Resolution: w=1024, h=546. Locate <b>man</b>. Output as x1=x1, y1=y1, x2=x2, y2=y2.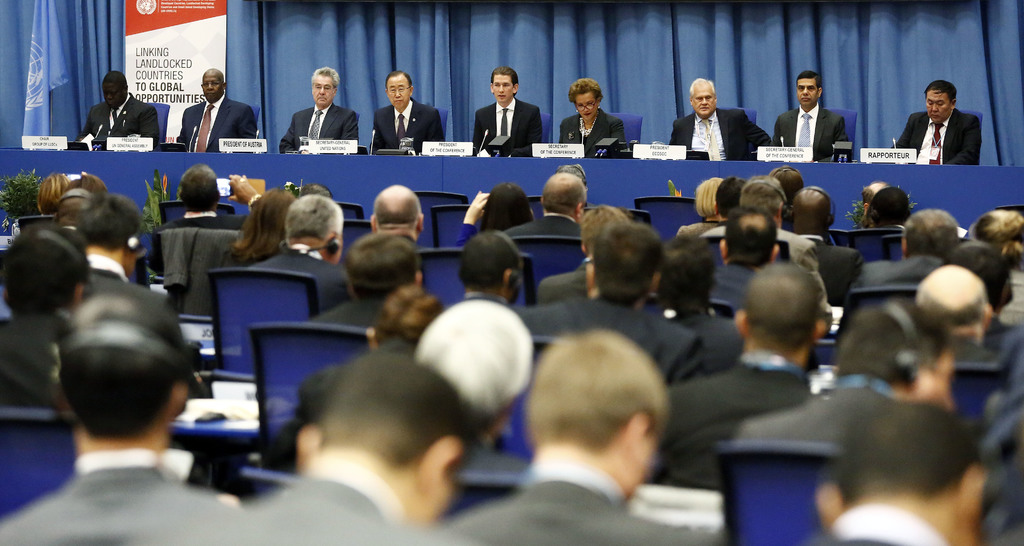
x1=71, y1=192, x2=147, y2=283.
